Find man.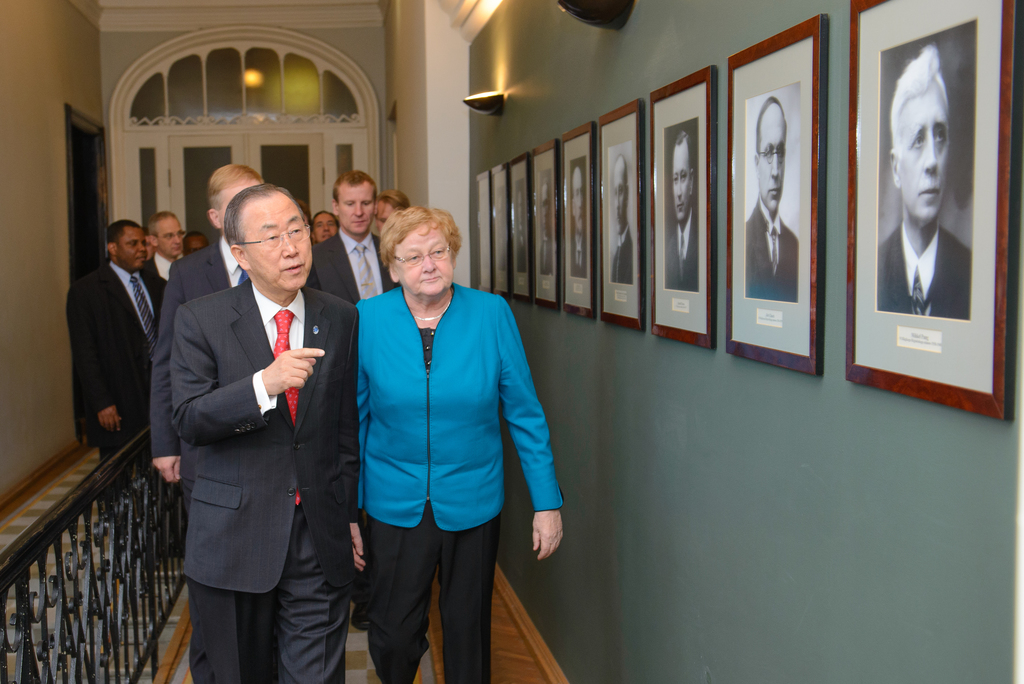
Rect(152, 161, 270, 482).
